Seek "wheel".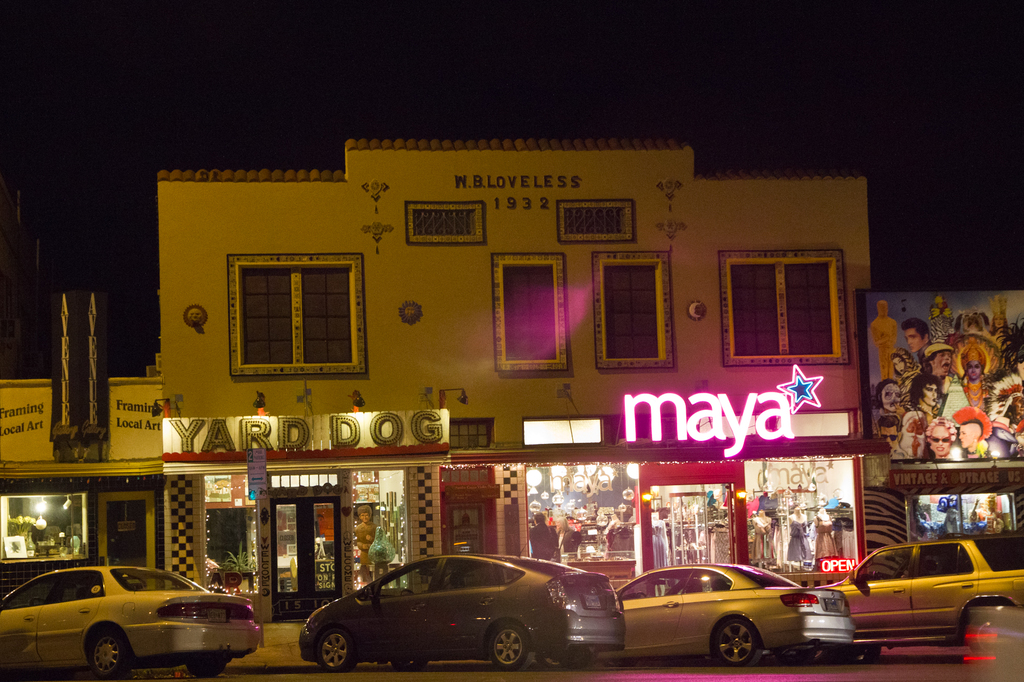
(x1=555, y1=648, x2=595, y2=676).
